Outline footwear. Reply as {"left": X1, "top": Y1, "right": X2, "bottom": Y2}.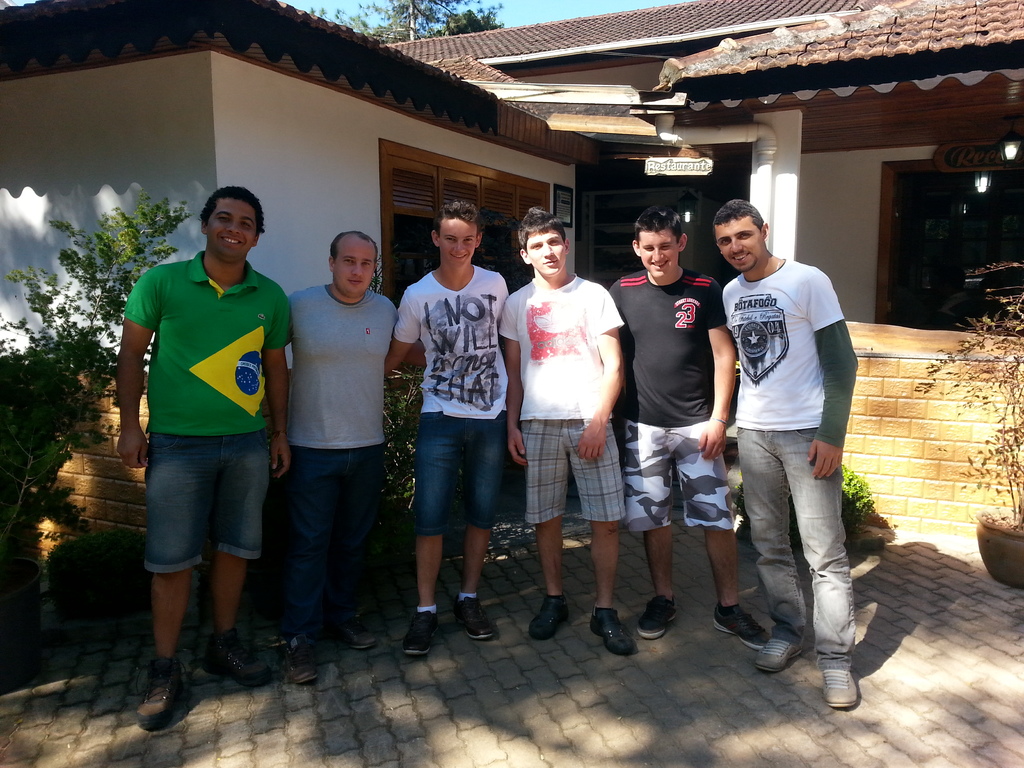
{"left": 530, "top": 591, "right": 572, "bottom": 643}.
